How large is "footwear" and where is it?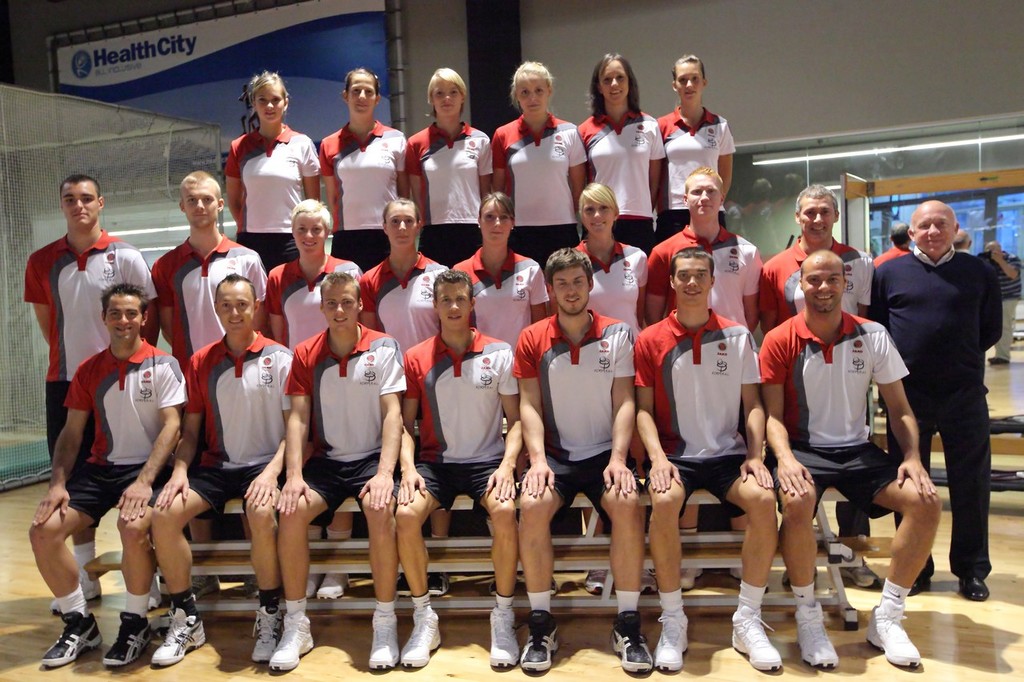
Bounding box: x1=366 y1=608 x2=401 y2=672.
